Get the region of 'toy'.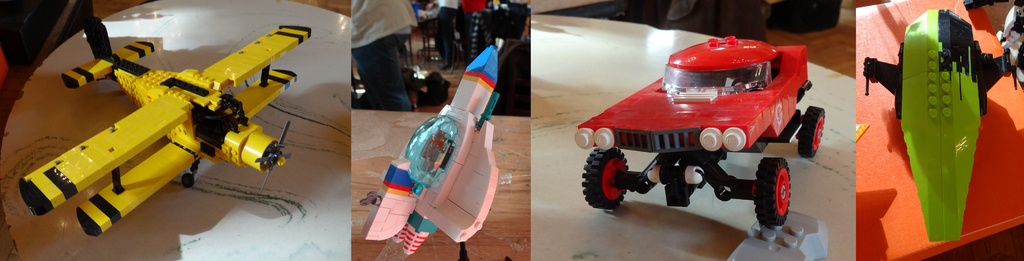
{"x1": 8, "y1": 12, "x2": 305, "y2": 249}.
